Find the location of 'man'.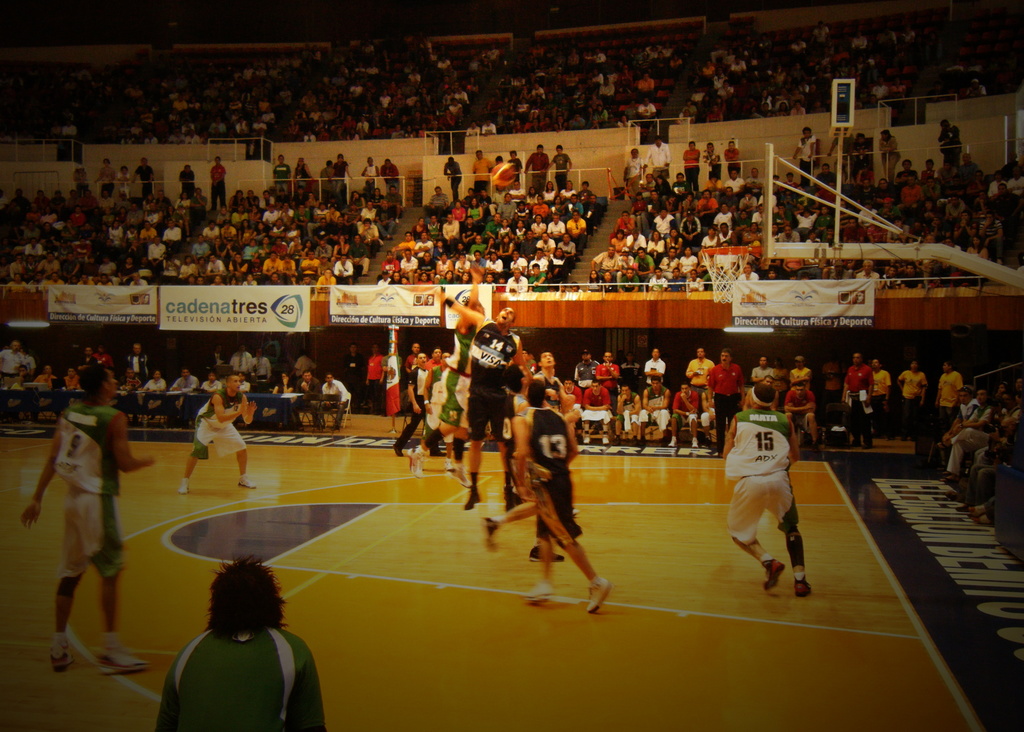
Location: detection(179, 371, 221, 392).
